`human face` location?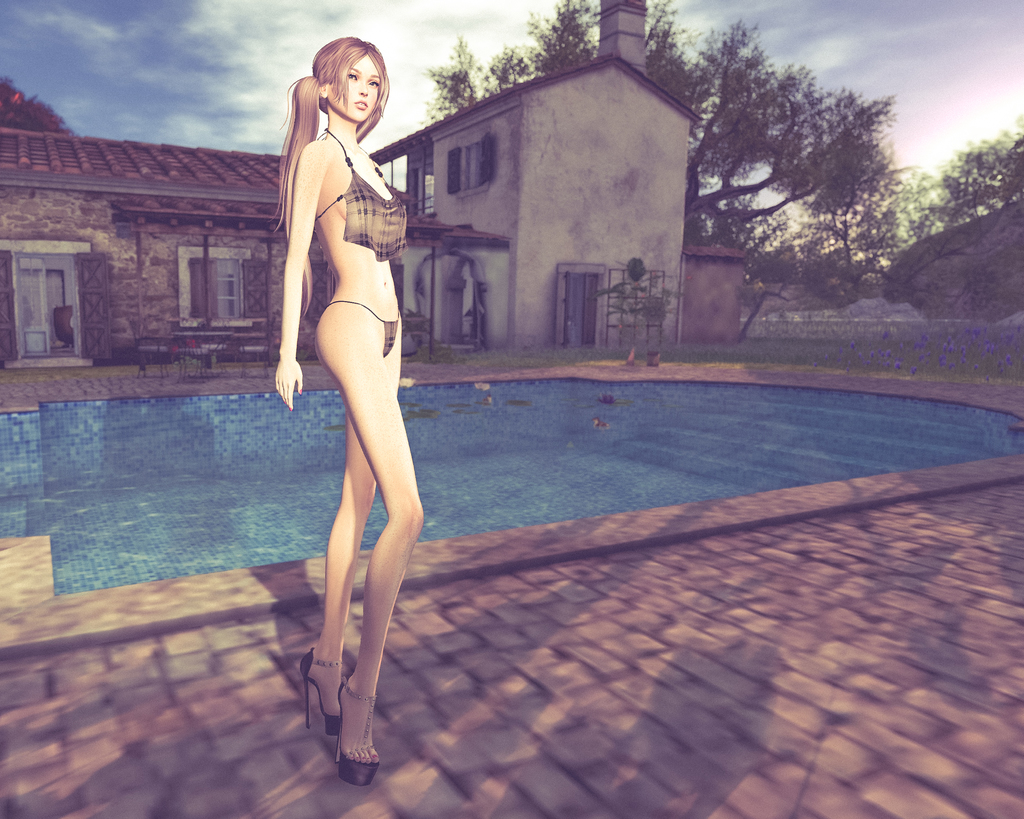
<box>330,53,378,117</box>
